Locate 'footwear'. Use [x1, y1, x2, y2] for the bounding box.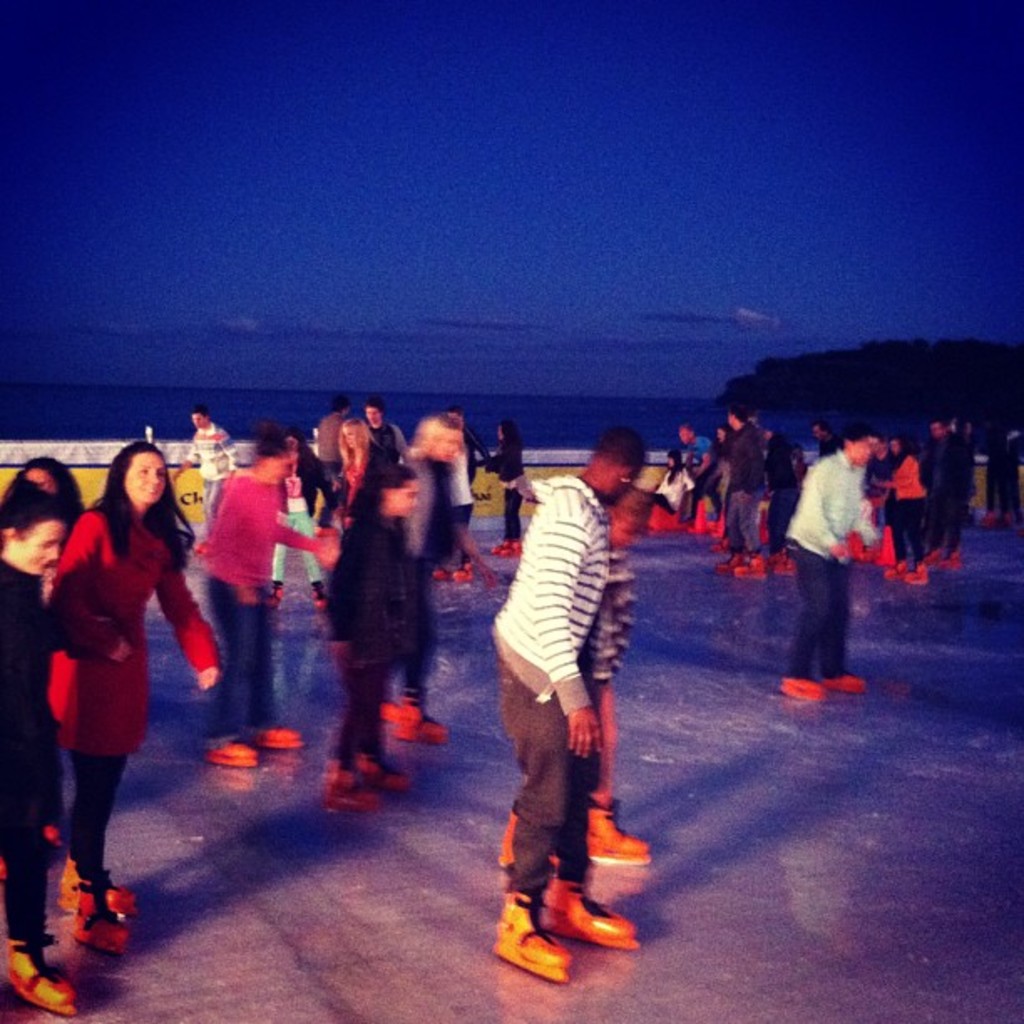
[730, 550, 765, 581].
